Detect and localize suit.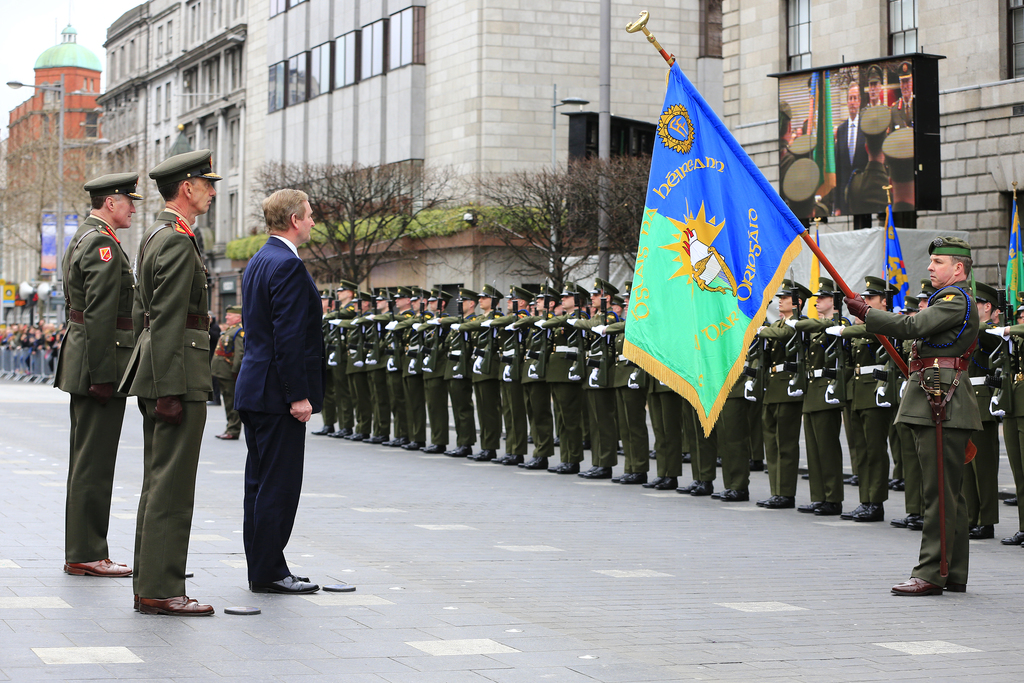
Localized at 232,235,325,413.
